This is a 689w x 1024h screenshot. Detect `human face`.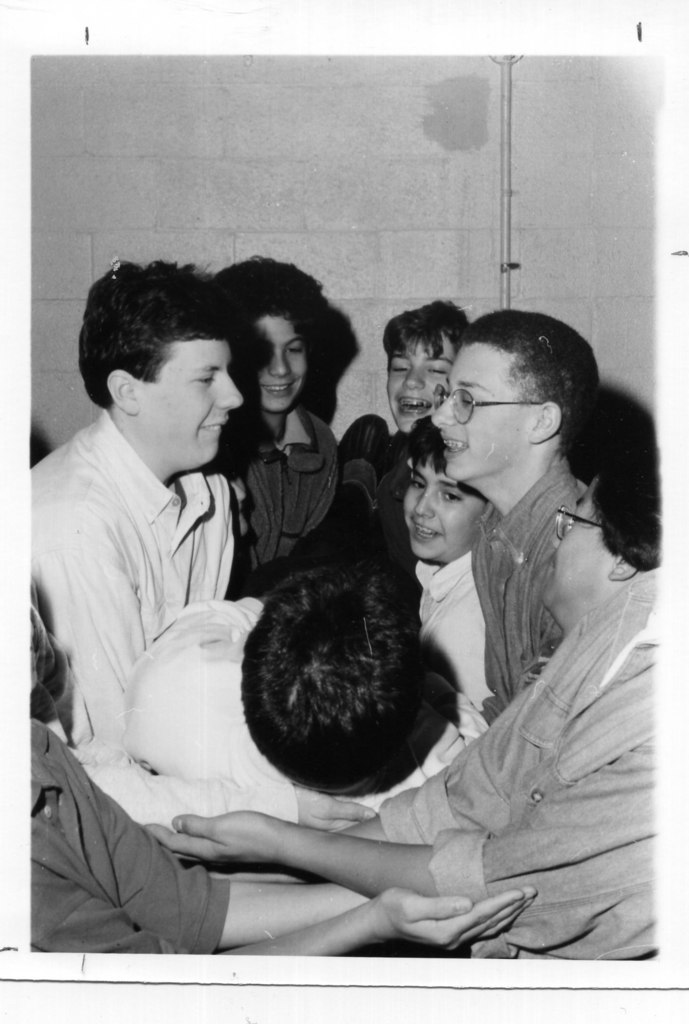
rect(435, 344, 527, 484).
